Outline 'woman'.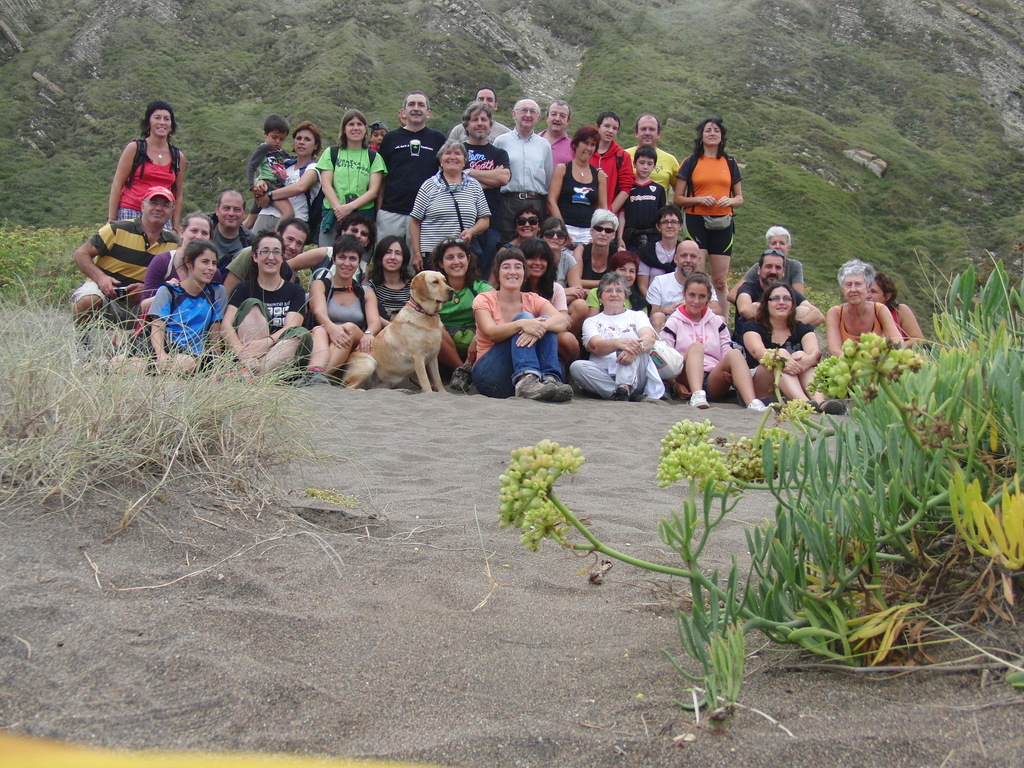
Outline: x1=567, y1=273, x2=677, y2=406.
